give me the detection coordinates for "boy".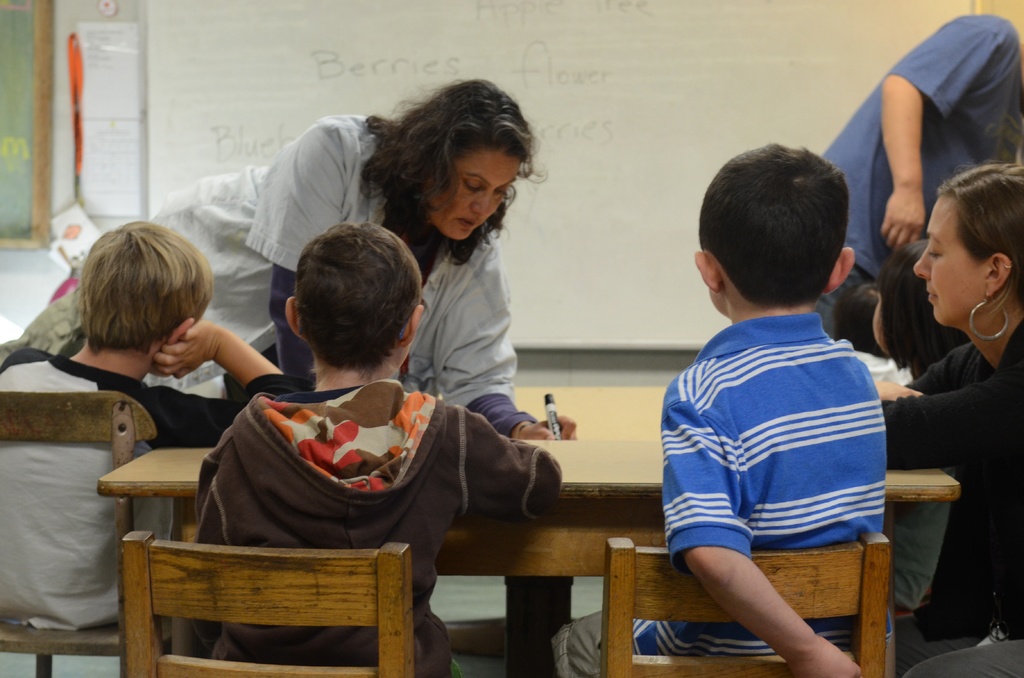
left=0, top=222, right=282, bottom=623.
